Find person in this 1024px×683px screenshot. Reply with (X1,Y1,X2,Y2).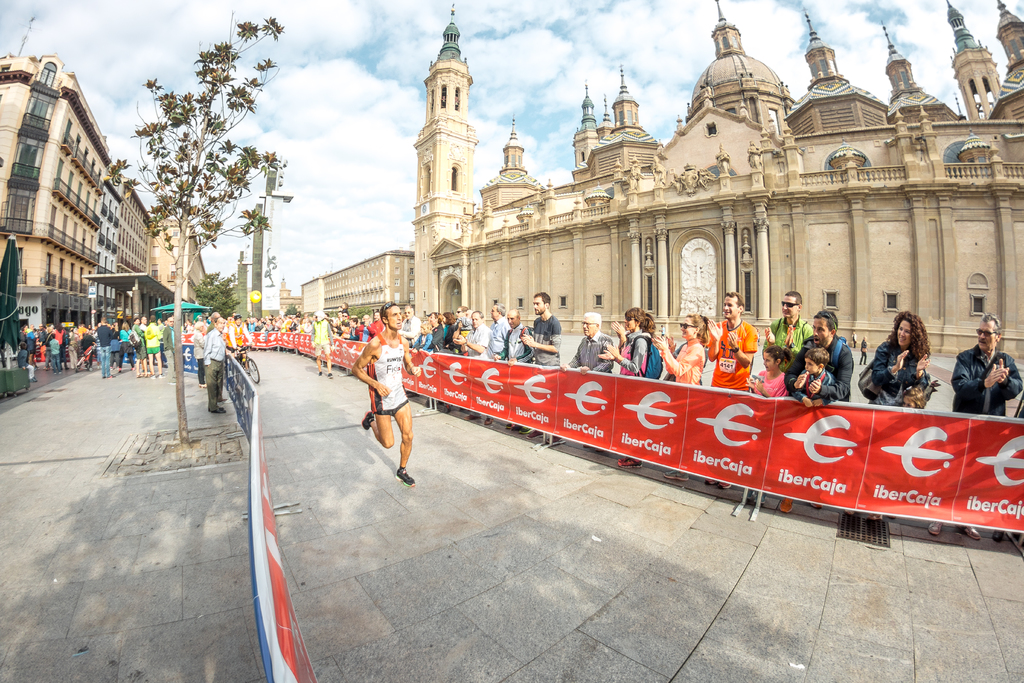
(92,312,114,375).
